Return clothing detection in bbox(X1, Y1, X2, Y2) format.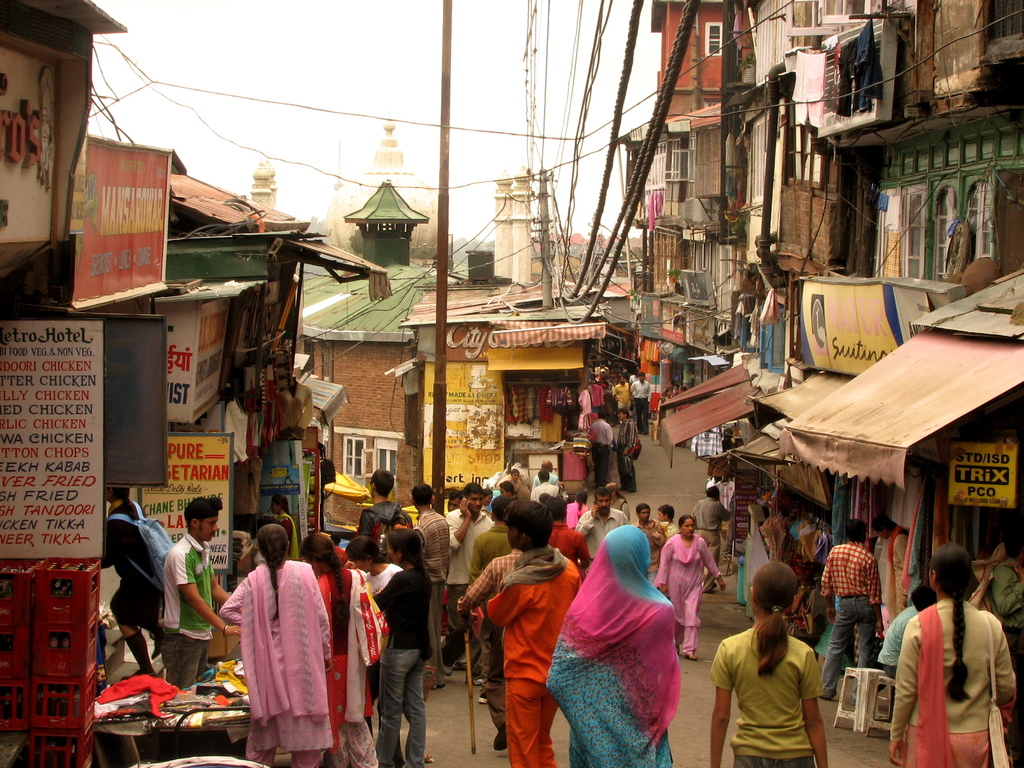
bbox(467, 521, 508, 575).
